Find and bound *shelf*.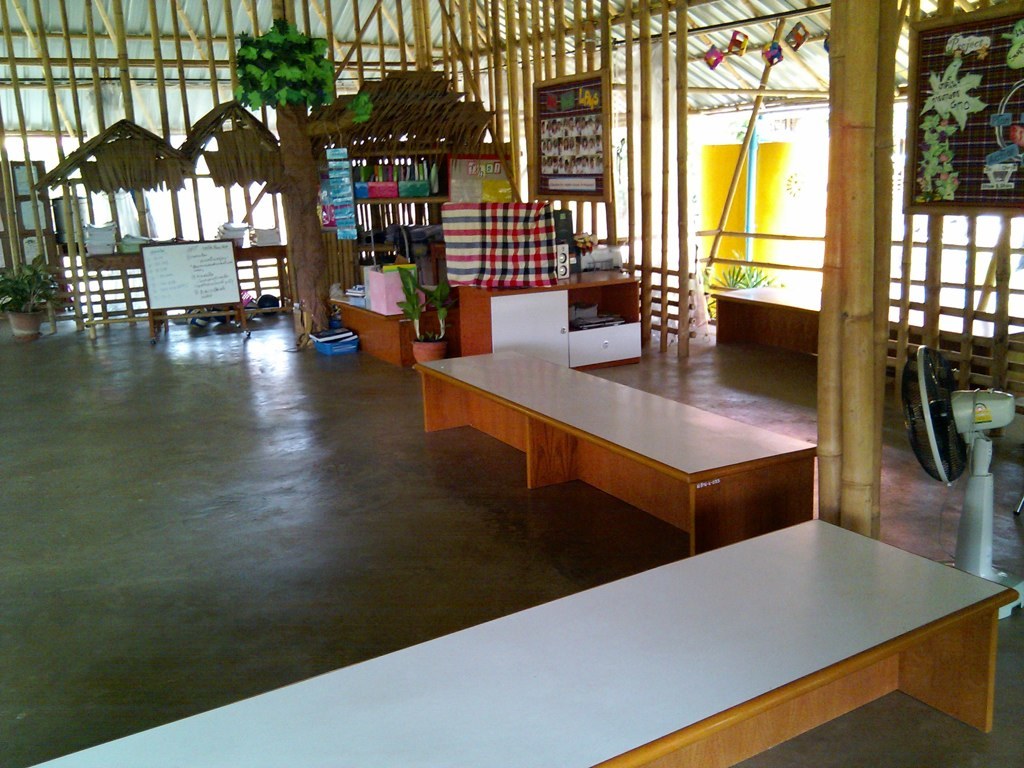
Bound: x1=331 y1=142 x2=516 y2=282.
